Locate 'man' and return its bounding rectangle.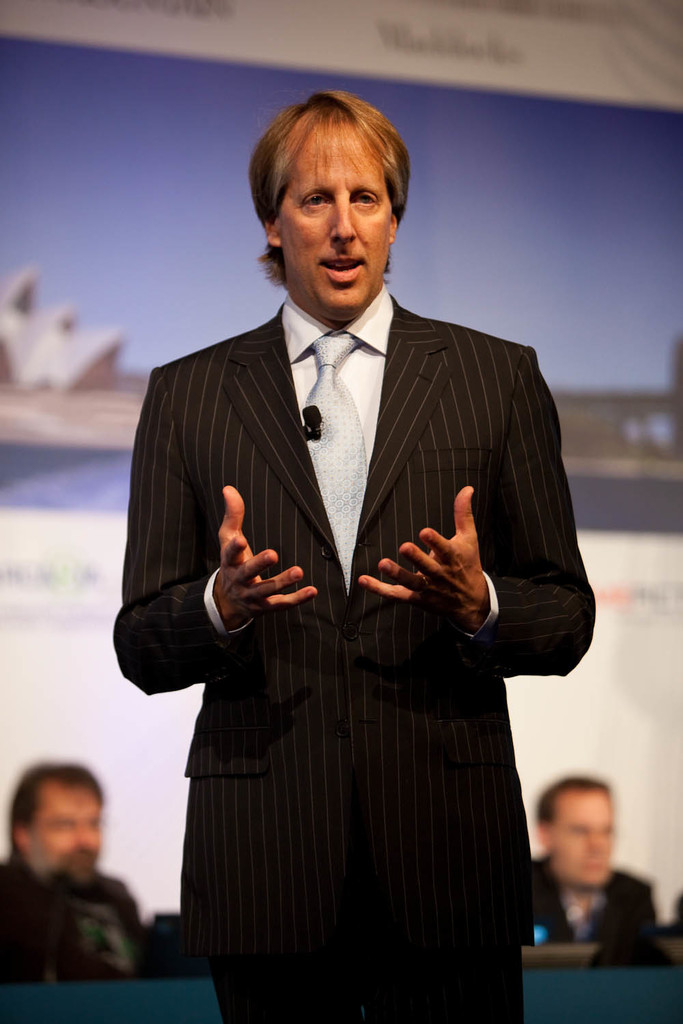
x1=0 y1=760 x2=150 y2=985.
